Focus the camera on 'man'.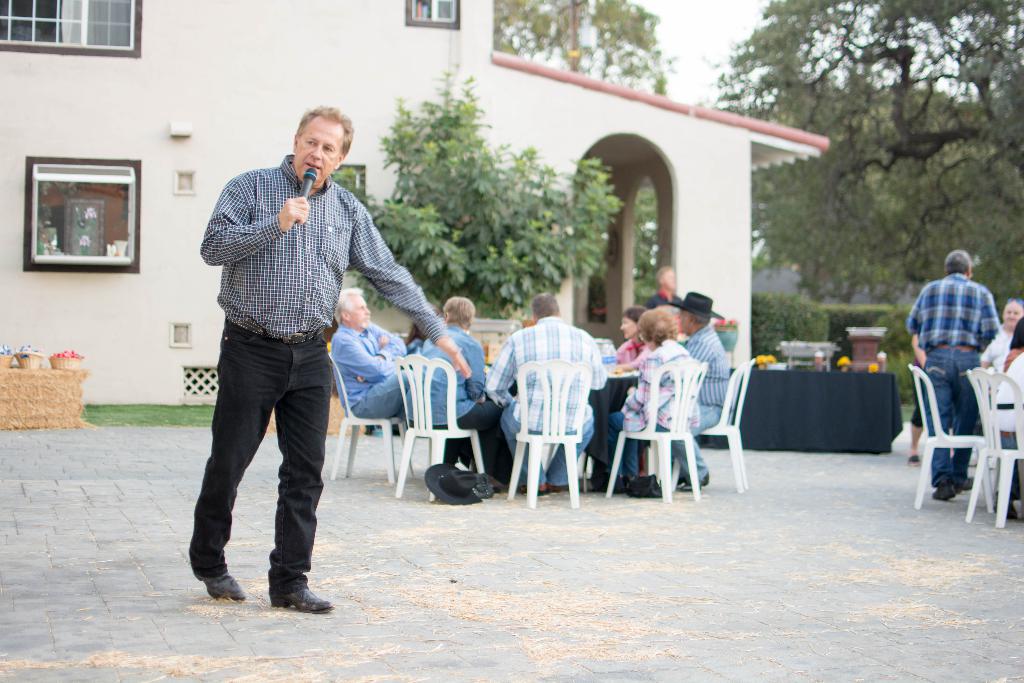
Focus region: x1=669 y1=284 x2=719 y2=488.
